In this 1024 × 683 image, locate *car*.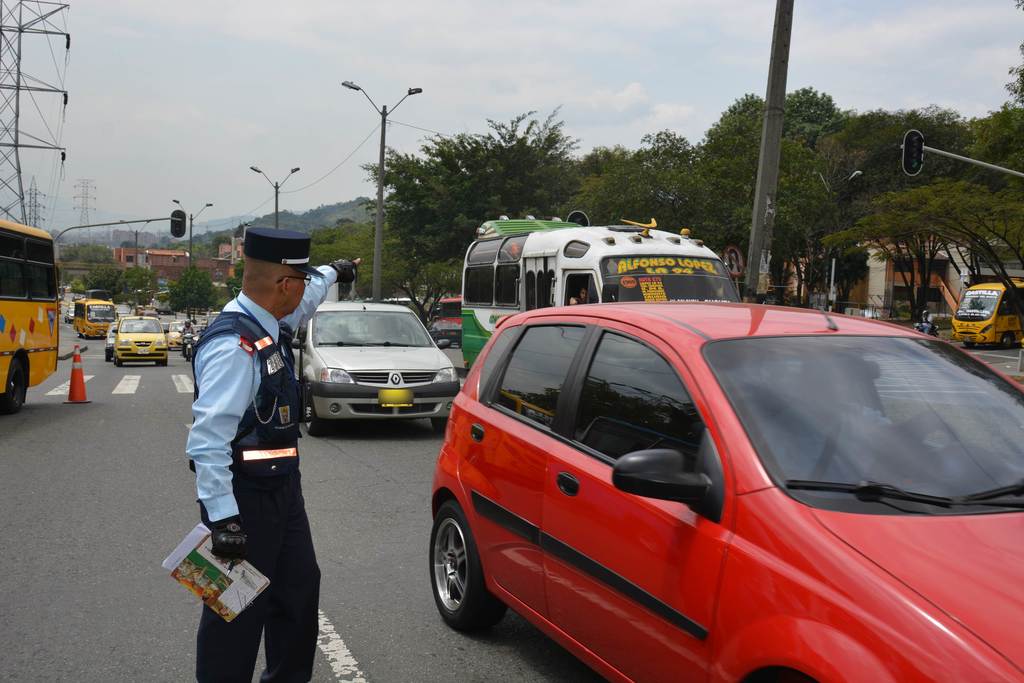
Bounding box: select_region(105, 322, 115, 357).
